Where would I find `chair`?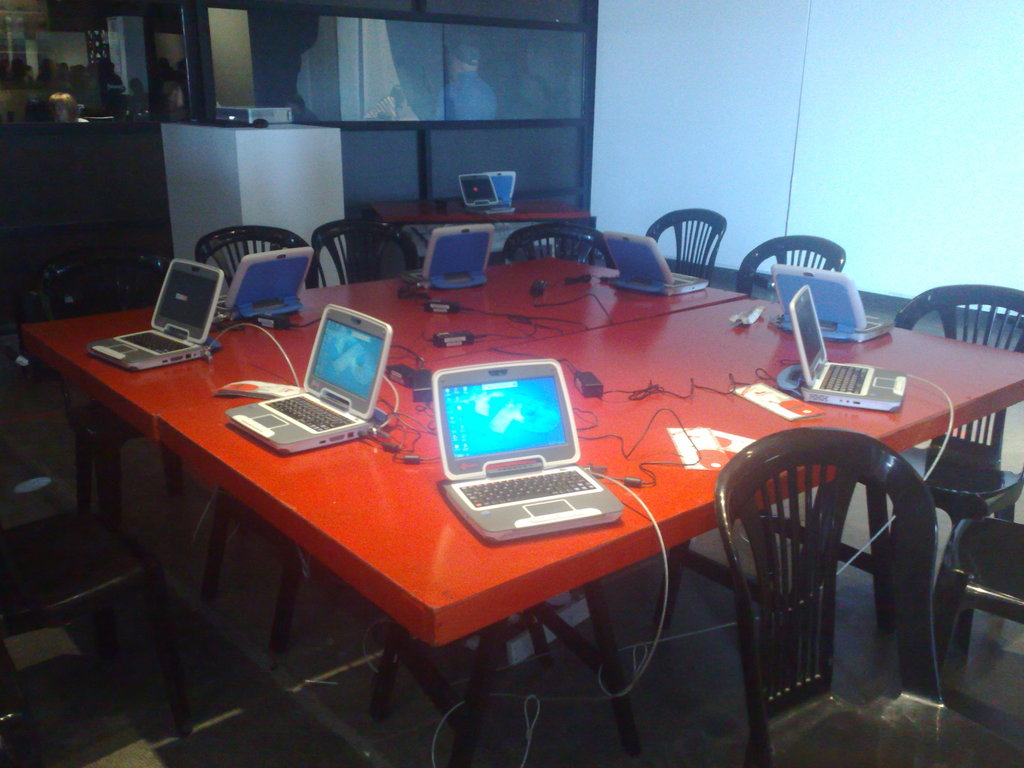
At <box>499,221,613,266</box>.
